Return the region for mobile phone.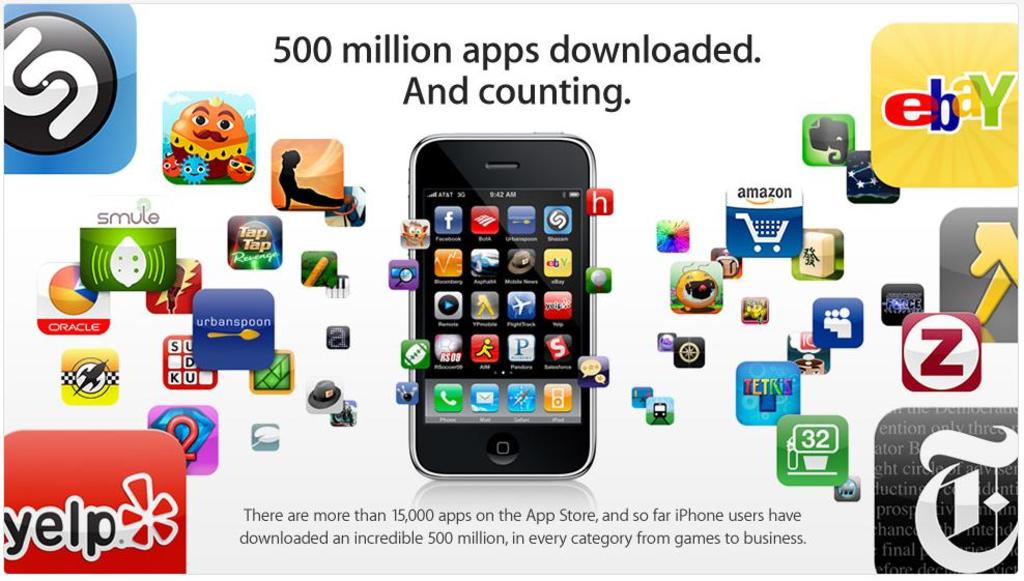
box=[390, 122, 624, 483].
